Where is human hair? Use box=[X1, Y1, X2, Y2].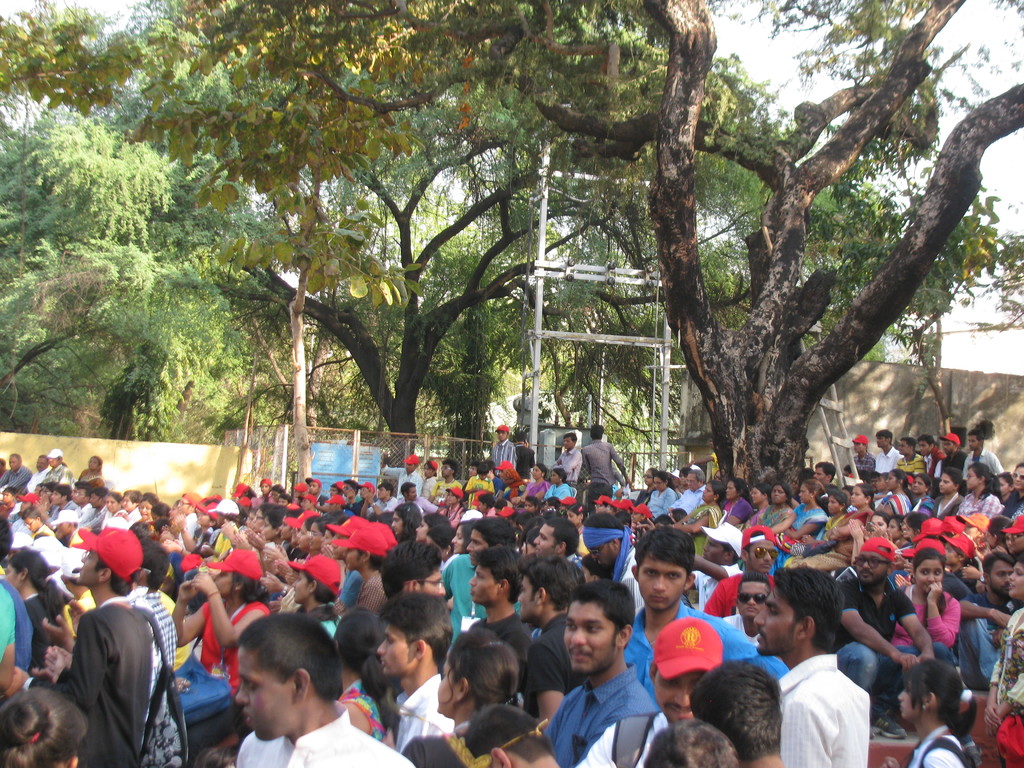
box=[632, 526, 694, 593].
